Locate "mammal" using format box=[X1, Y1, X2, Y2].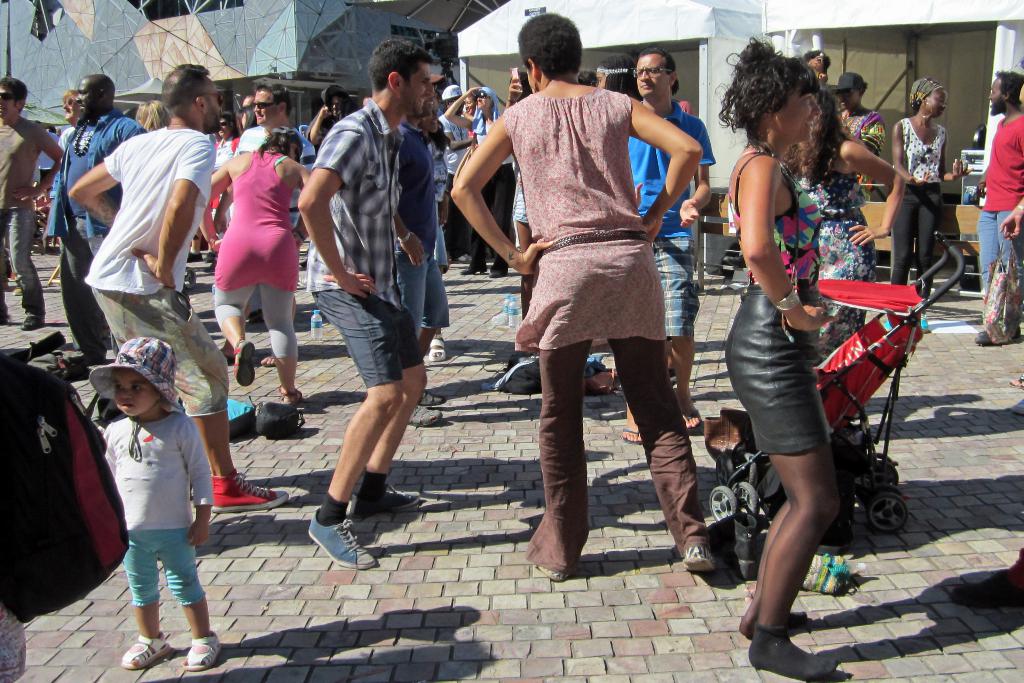
box=[469, 36, 707, 554].
